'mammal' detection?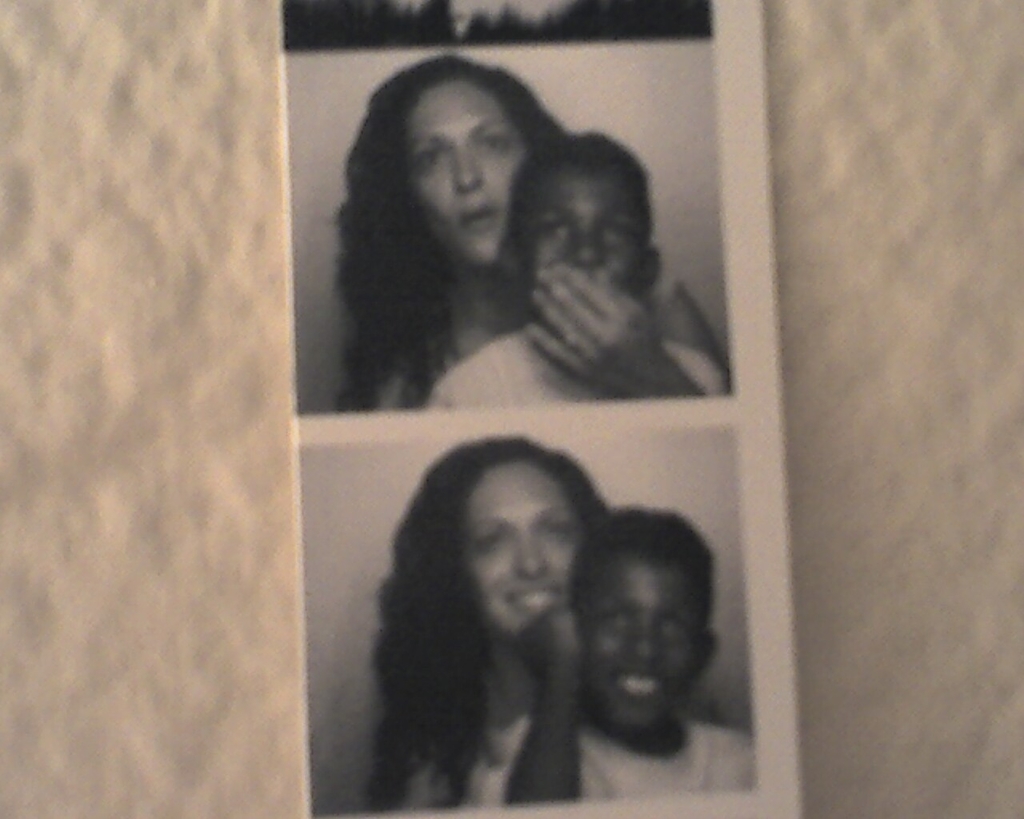
[left=429, top=130, right=731, bottom=416]
